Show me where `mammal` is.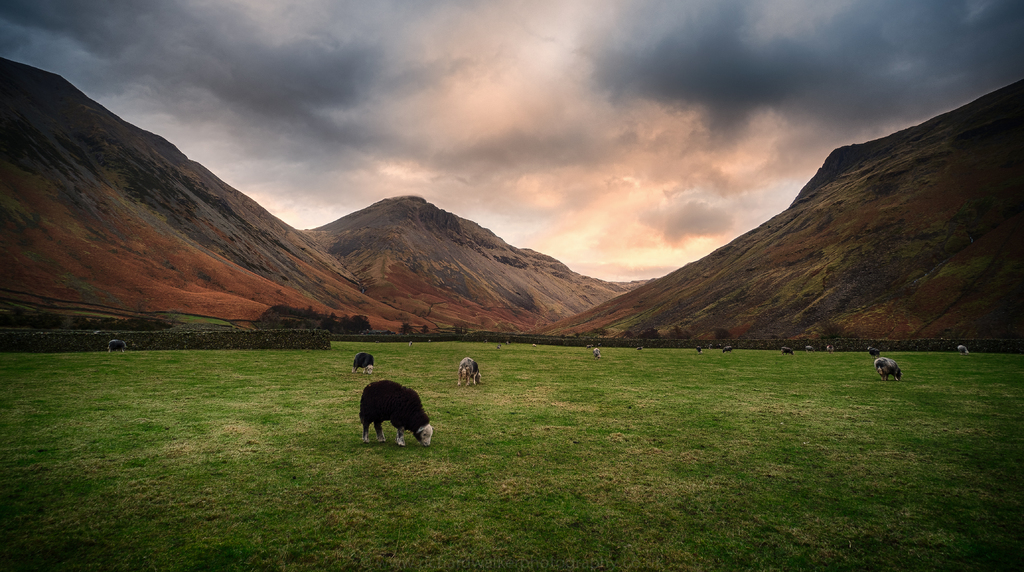
`mammal` is at select_region(499, 343, 501, 350).
